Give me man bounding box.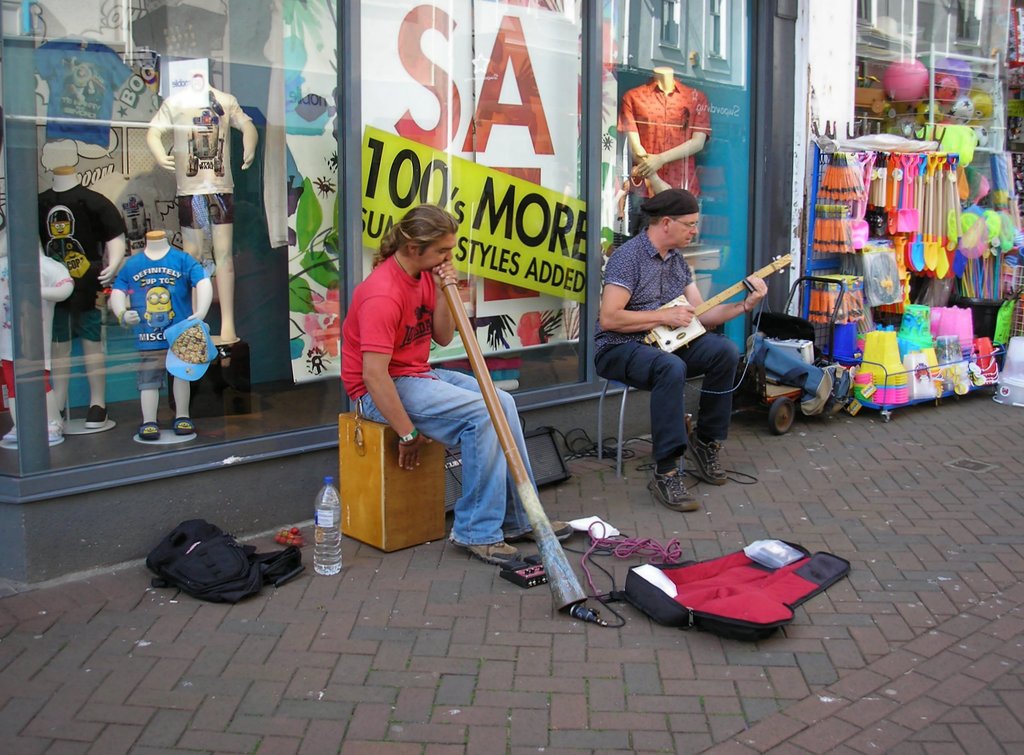
region(342, 204, 573, 567).
